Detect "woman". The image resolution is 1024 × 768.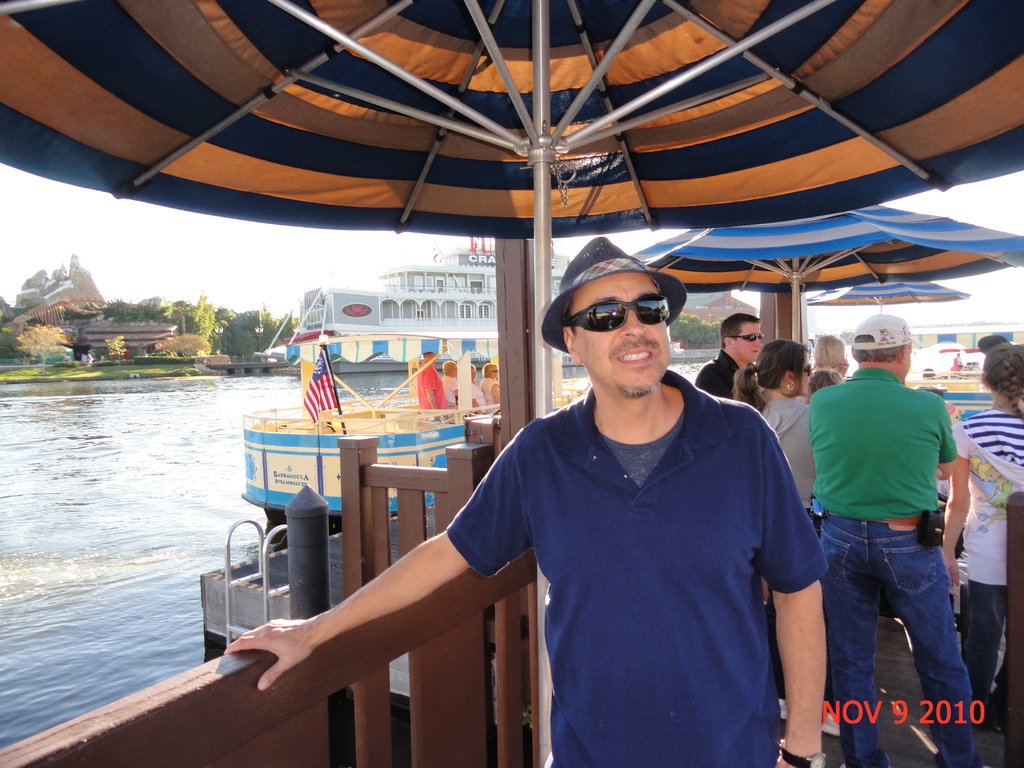
943:341:1023:728.
